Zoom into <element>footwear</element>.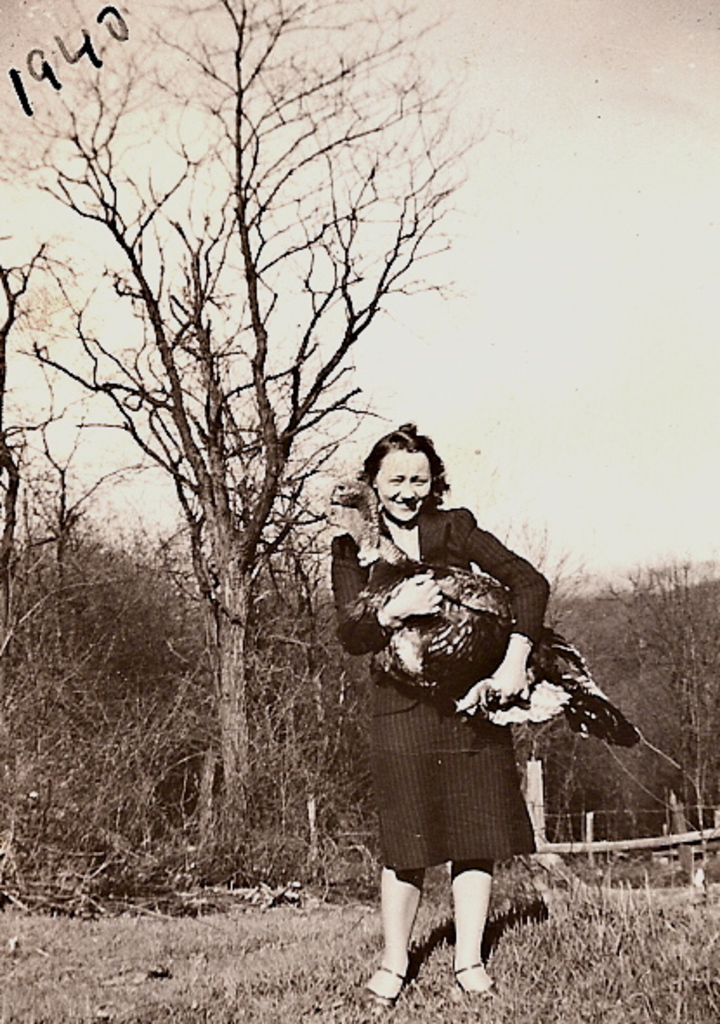
Zoom target: <box>444,949,498,1019</box>.
